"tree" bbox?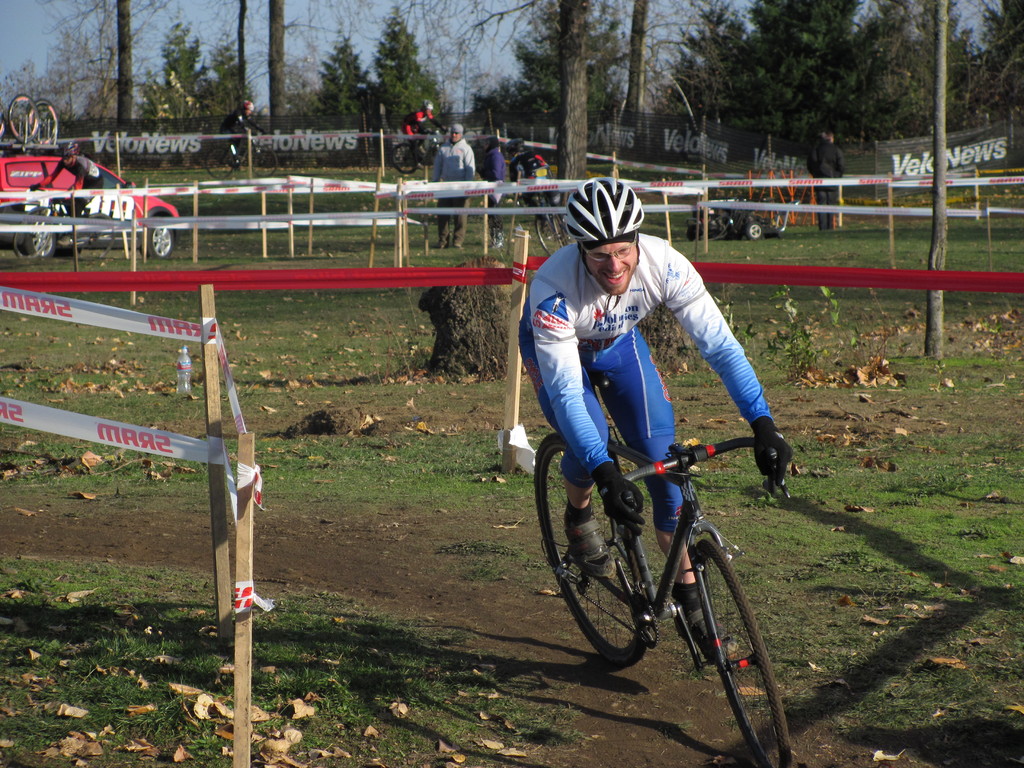
select_region(321, 39, 369, 140)
